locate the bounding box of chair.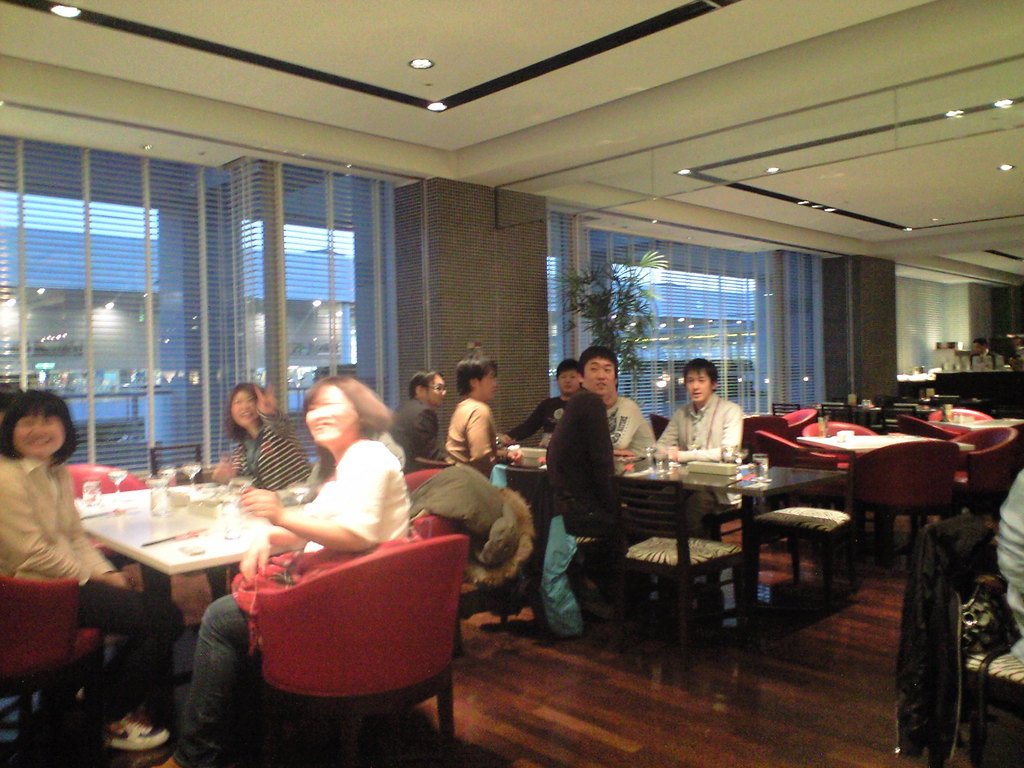
Bounding box: l=401, t=467, r=472, b=655.
